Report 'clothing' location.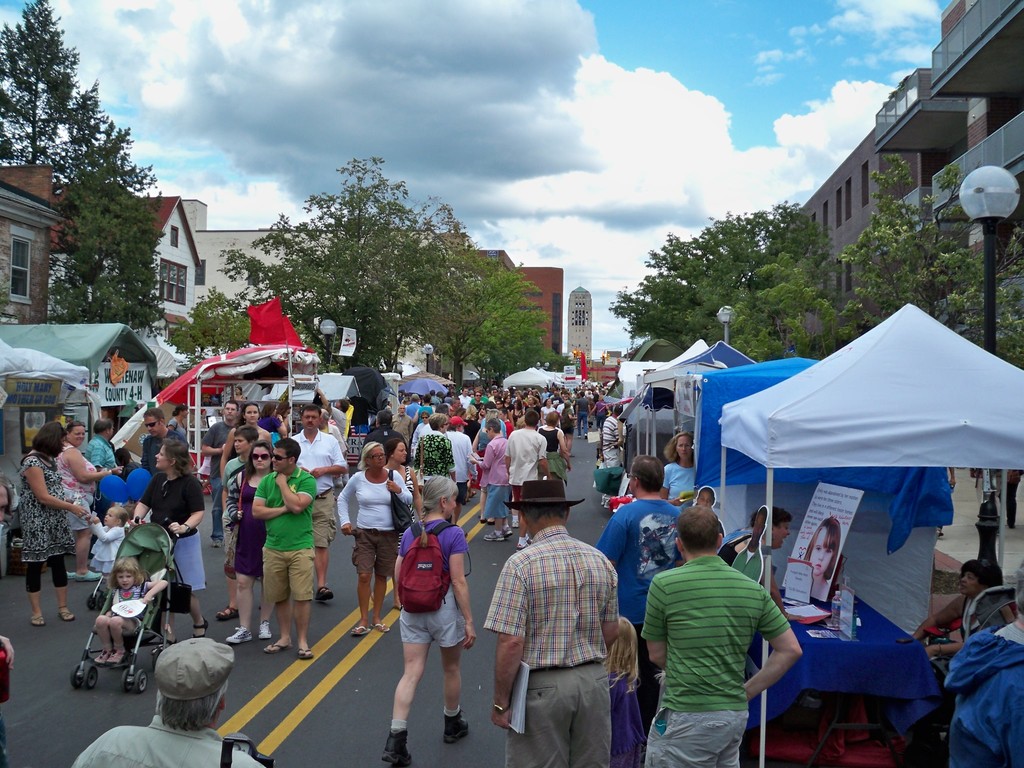
Report: bbox=[729, 544, 766, 585].
